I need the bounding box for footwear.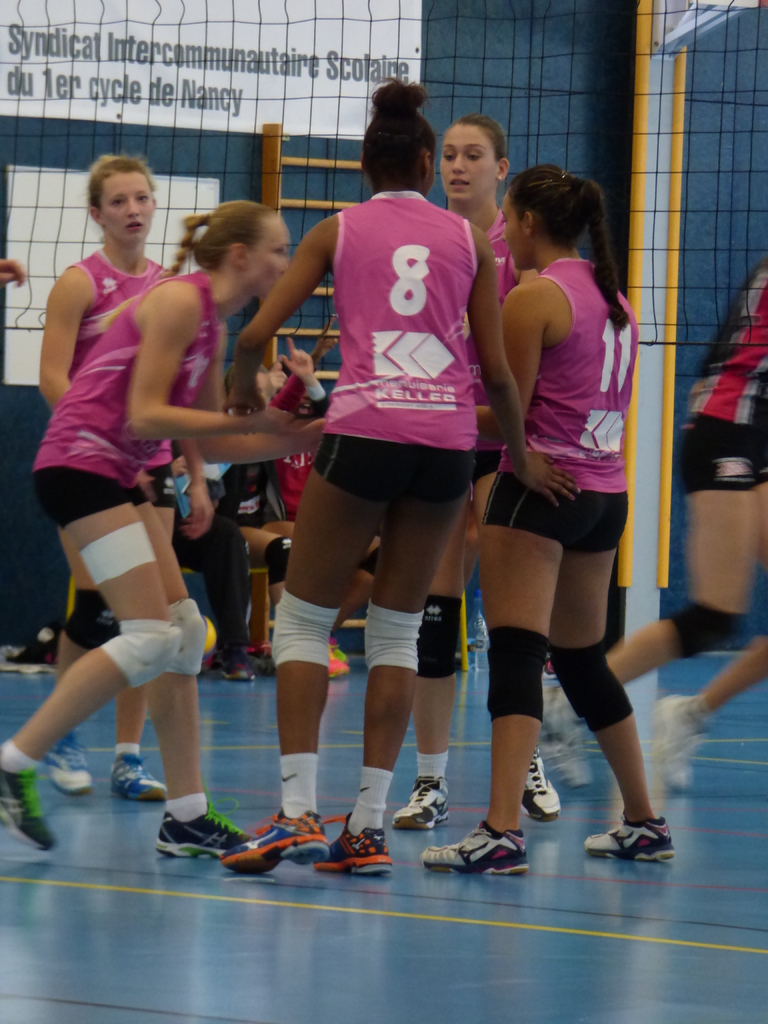
Here it is: region(218, 810, 332, 879).
